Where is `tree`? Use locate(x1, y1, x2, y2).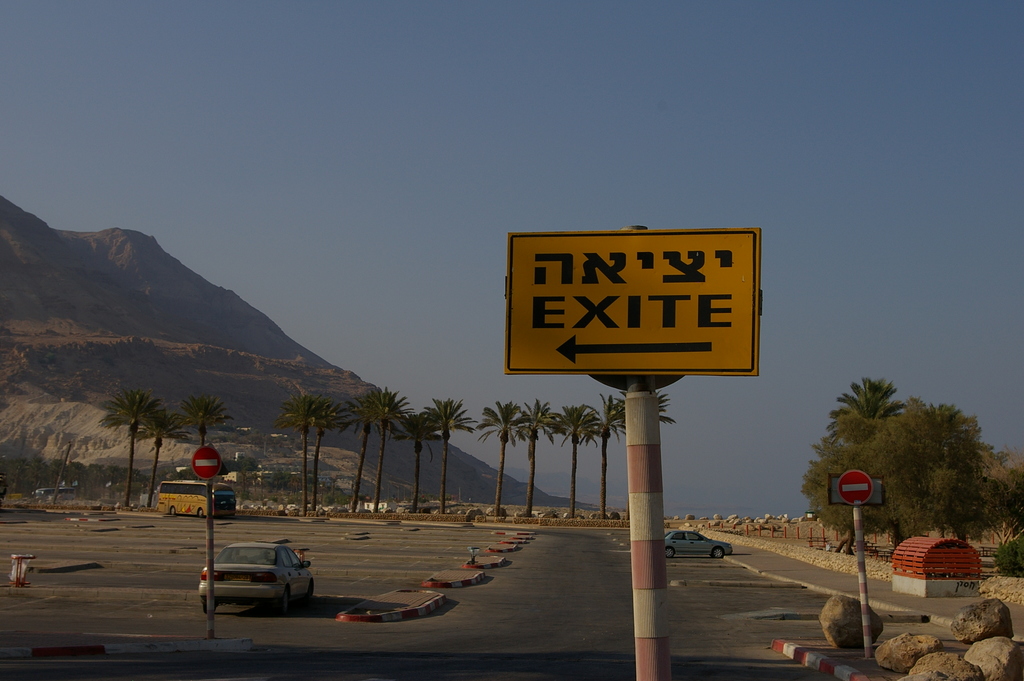
locate(817, 367, 908, 417).
